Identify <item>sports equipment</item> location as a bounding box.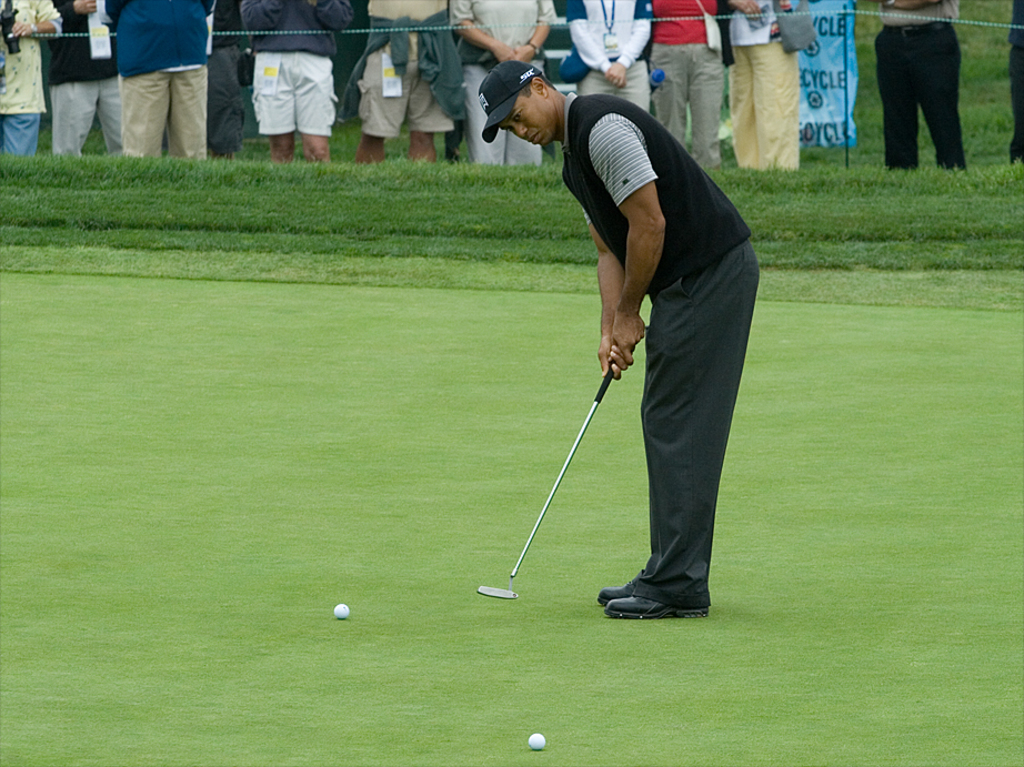
bbox=[331, 603, 350, 619].
